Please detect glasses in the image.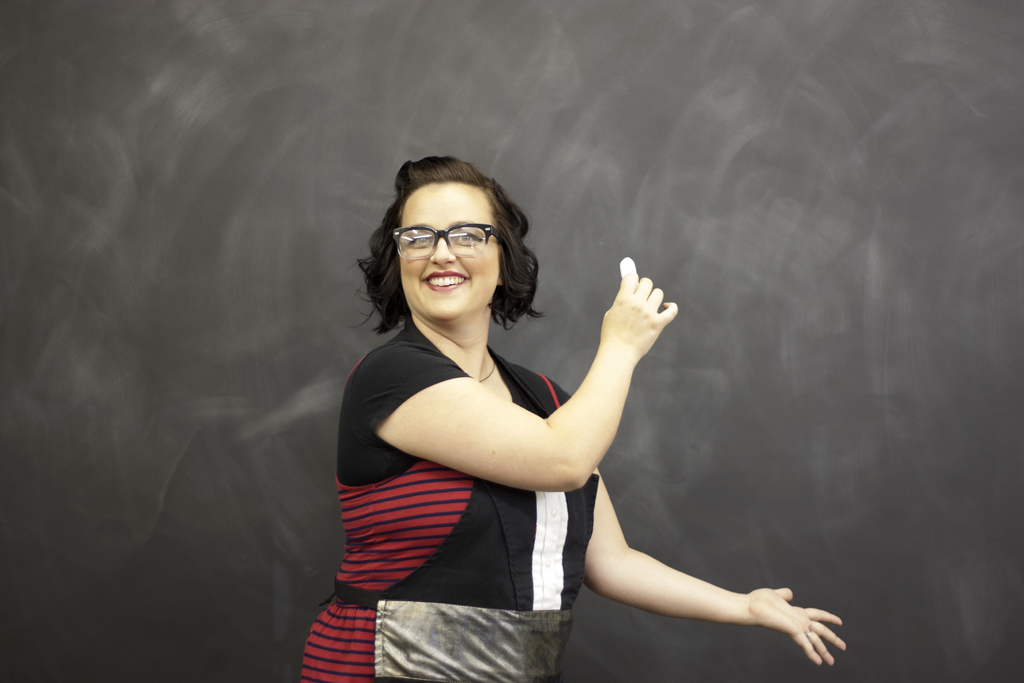
region(391, 224, 507, 264).
